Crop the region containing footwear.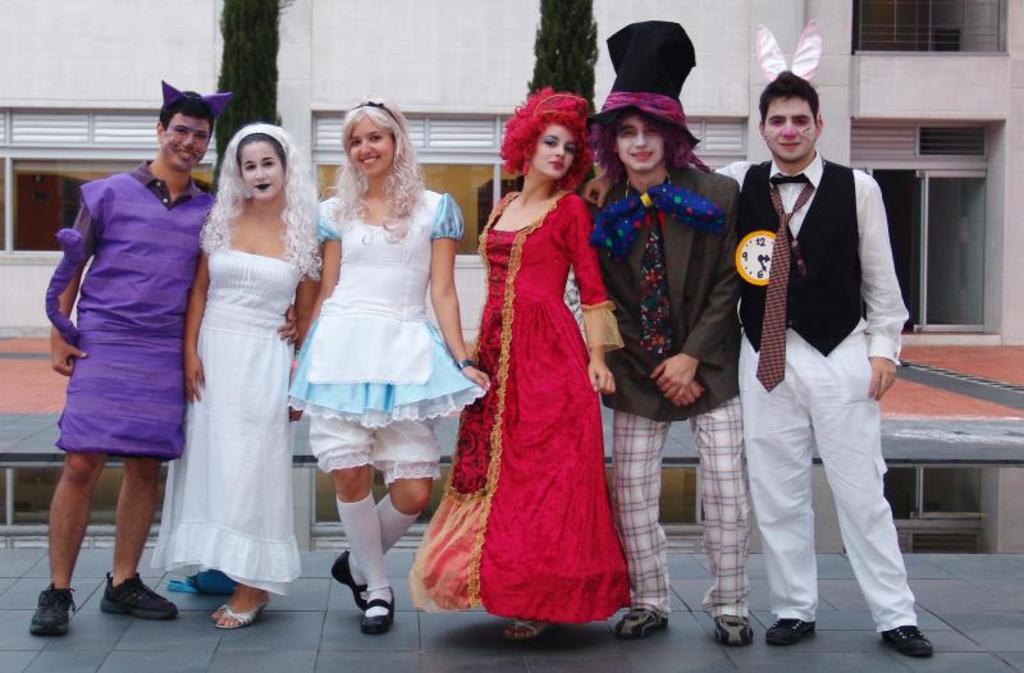
Crop region: [326, 550, 366, 608].
